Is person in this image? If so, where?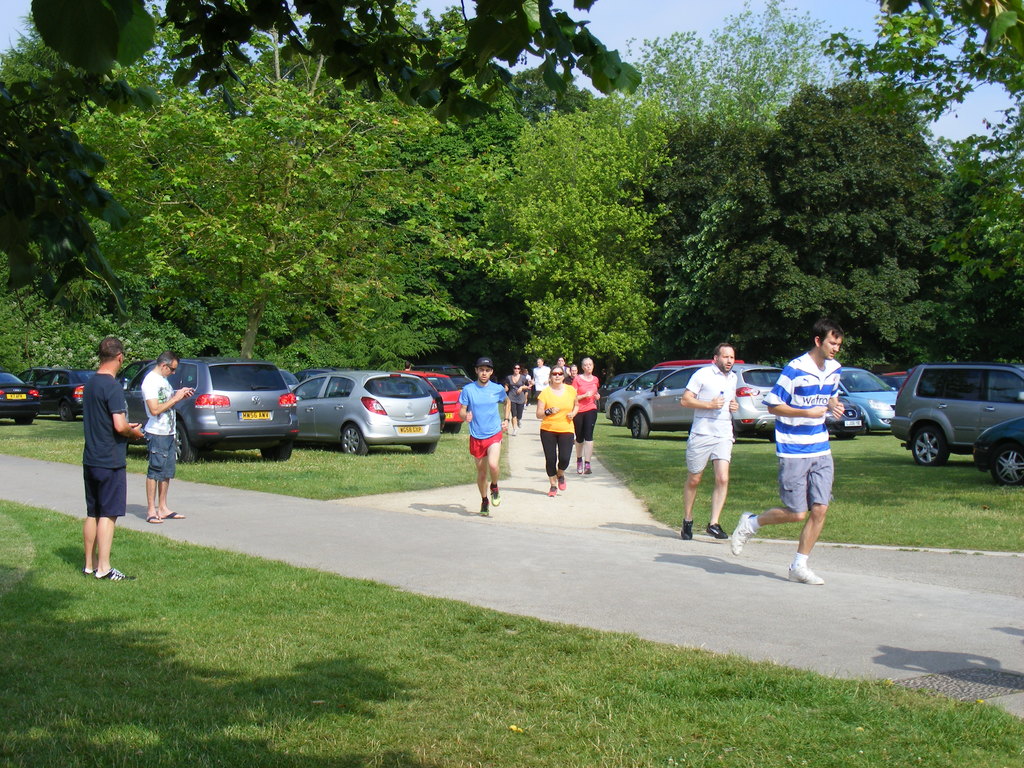
Yes, at left=563, top=364, right=579, bottom=386.
